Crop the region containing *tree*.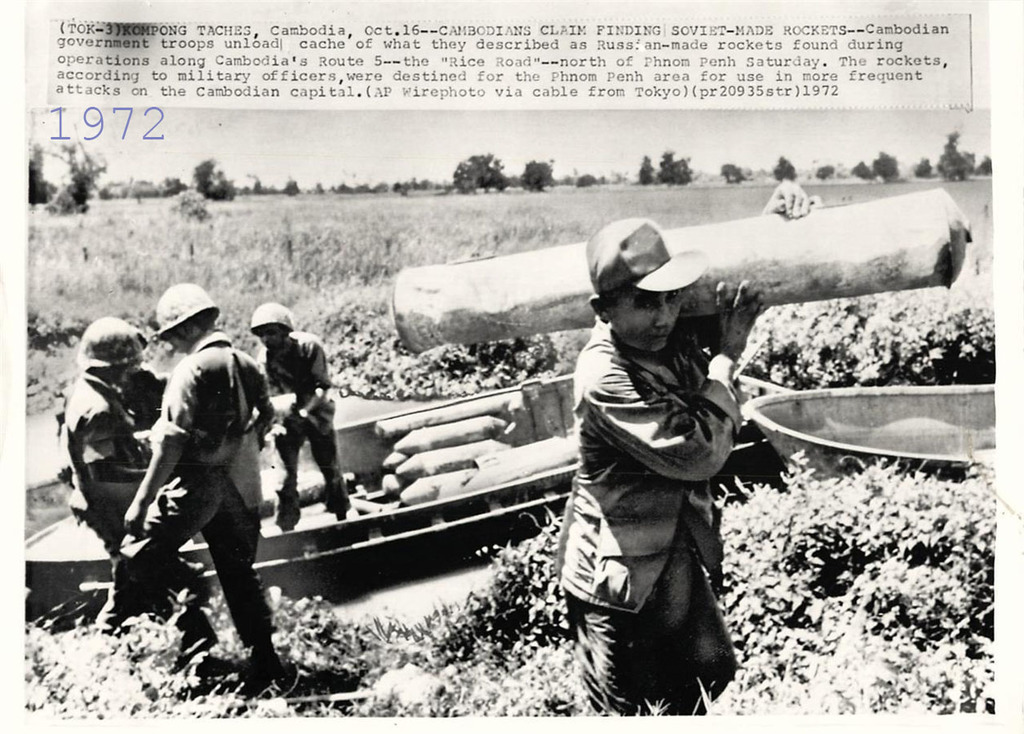
Crop region: 852:159:872:182.
